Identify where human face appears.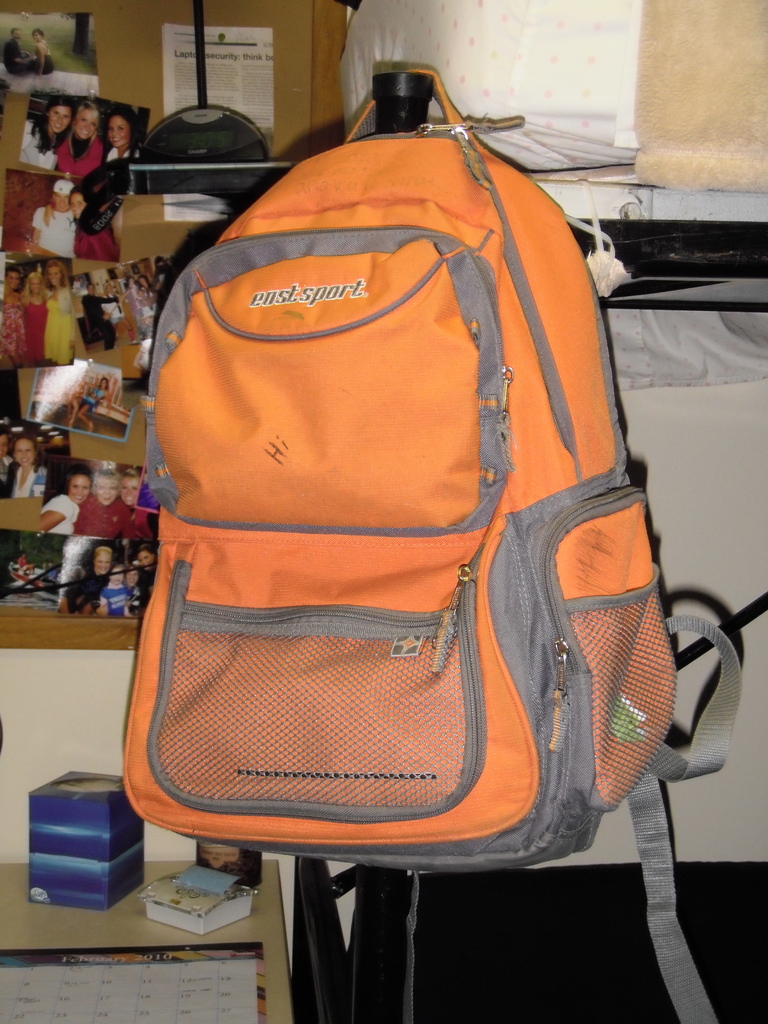
Appears at <box>58,191,65,204</box>.
